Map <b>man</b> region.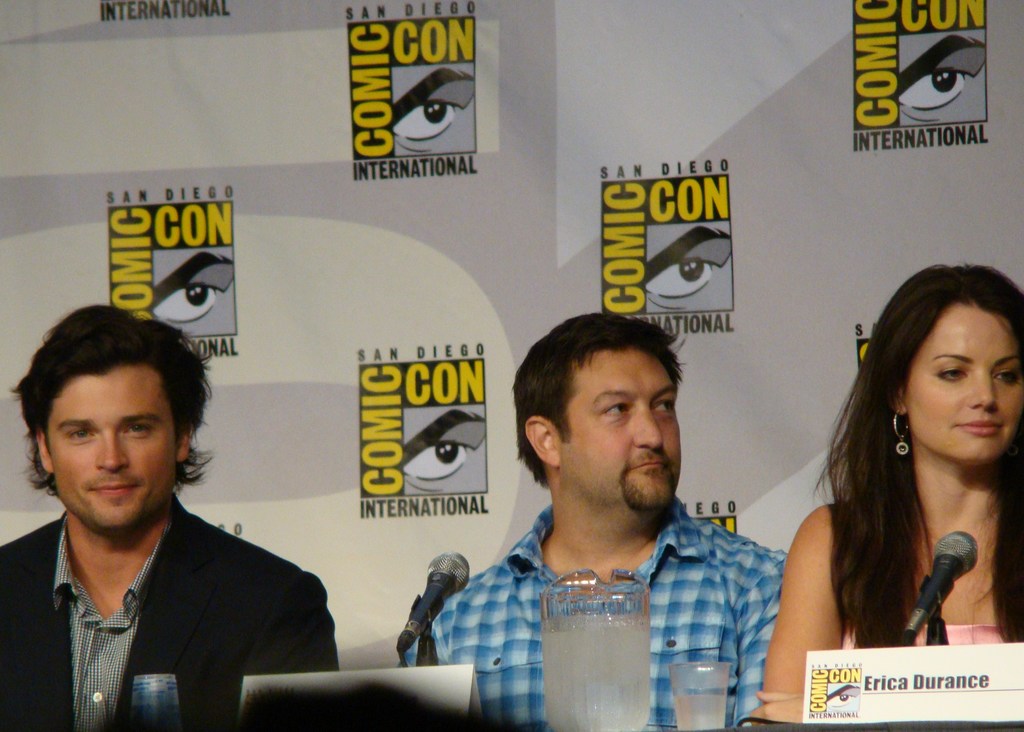
Mapped to bbox=[0, 330, 352, 720].
